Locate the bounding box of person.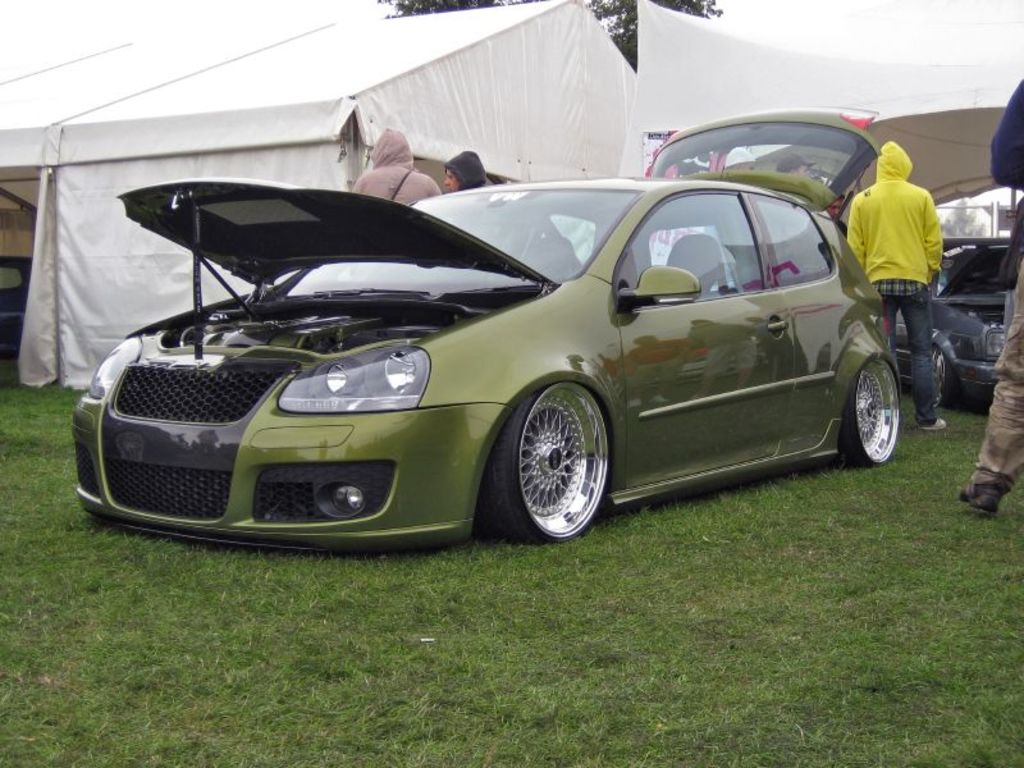
Bounding box: bbox(347, 128, 445, 206).
